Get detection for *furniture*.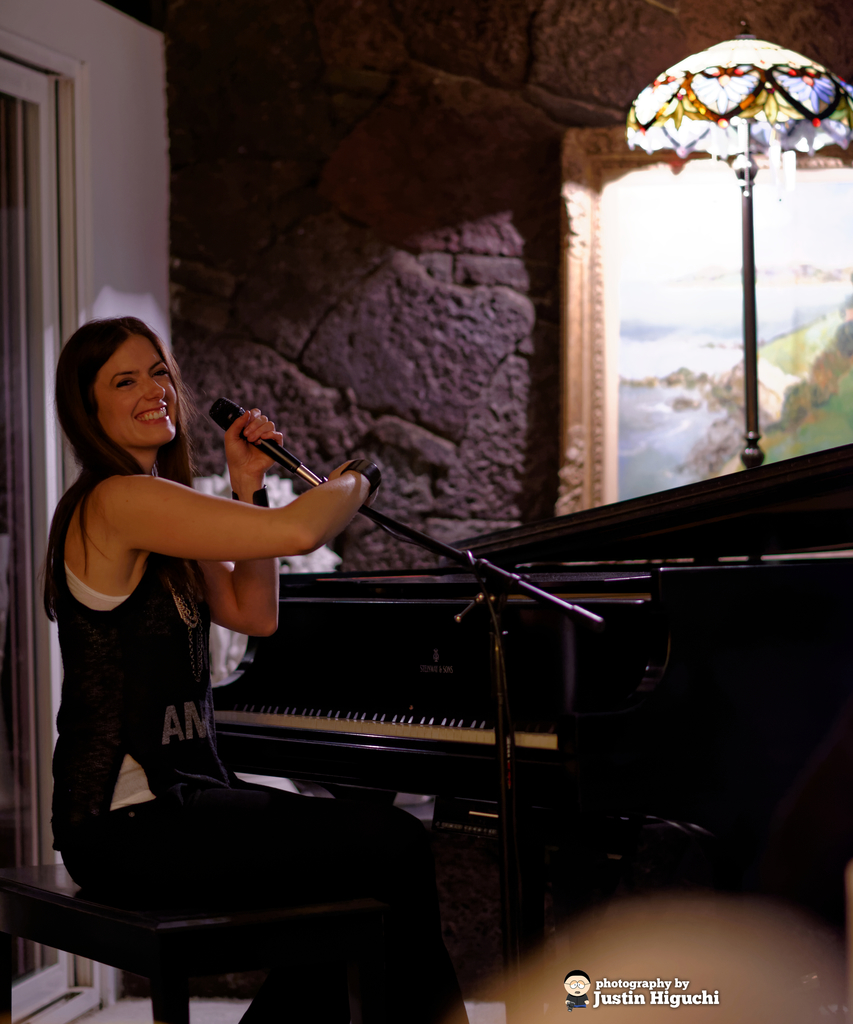
Detection: bbox(0, 852, 396, 1023).
